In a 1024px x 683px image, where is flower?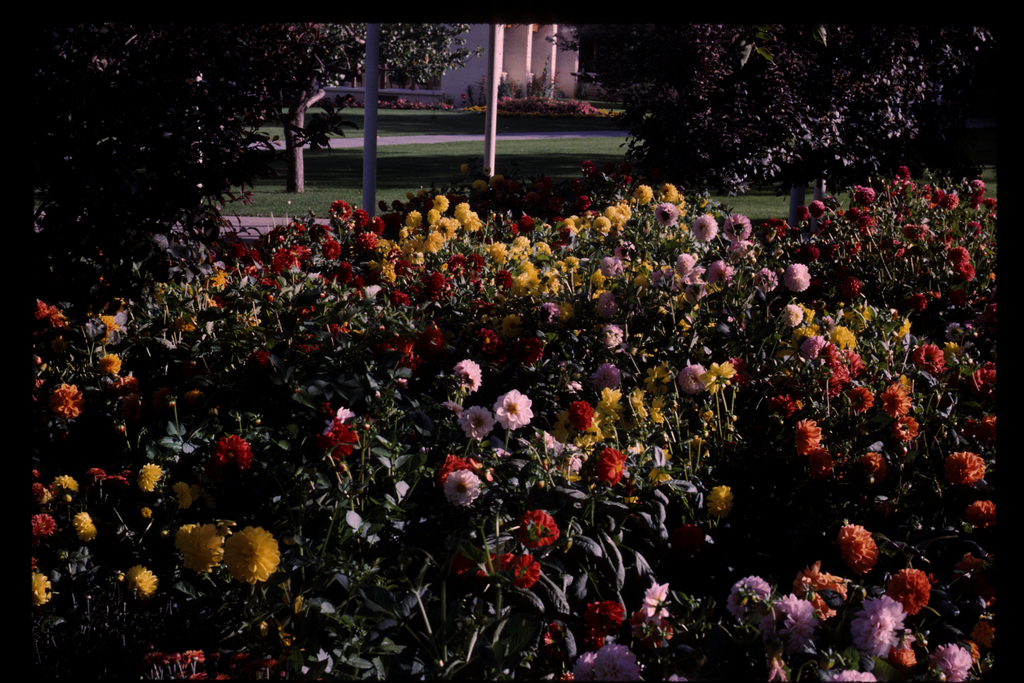
bbox(454, 358, 484, 389).
